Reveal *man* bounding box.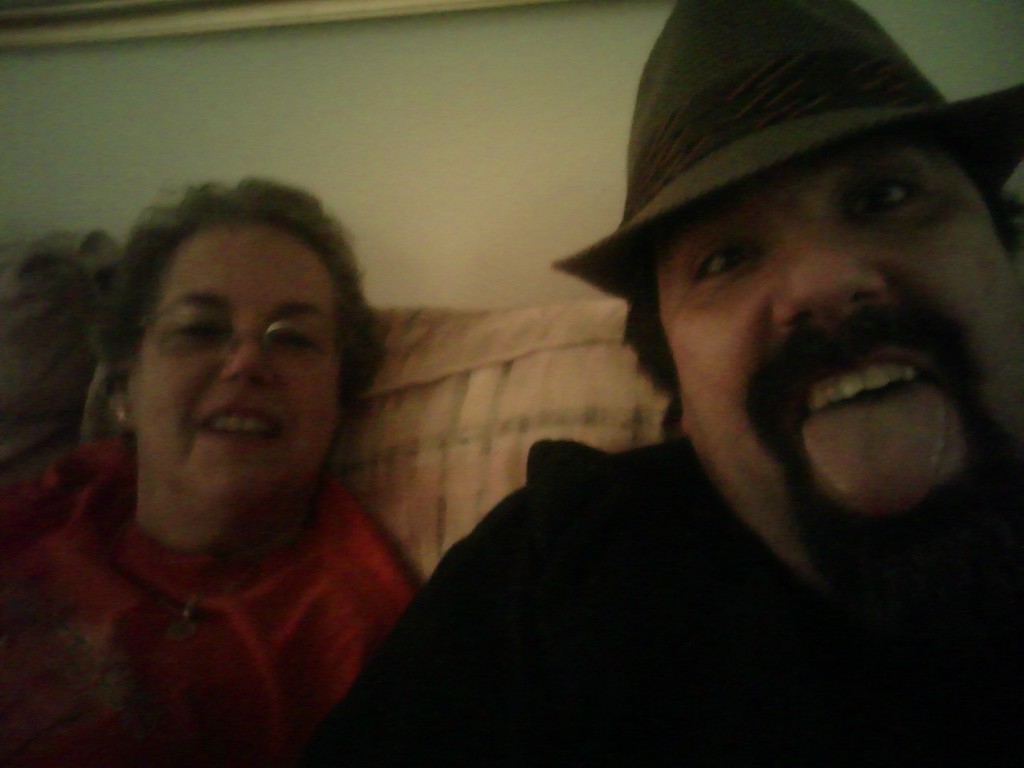
Revealed: (300,0,1023,767).
